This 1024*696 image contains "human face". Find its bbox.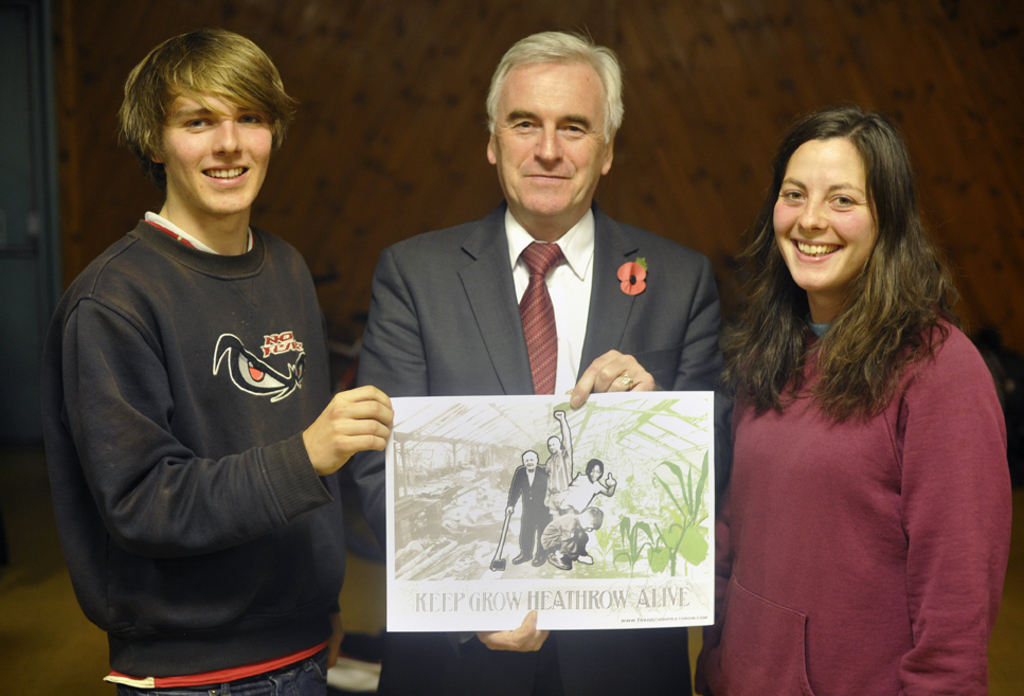
bbox(546, 436, 558, 454).
